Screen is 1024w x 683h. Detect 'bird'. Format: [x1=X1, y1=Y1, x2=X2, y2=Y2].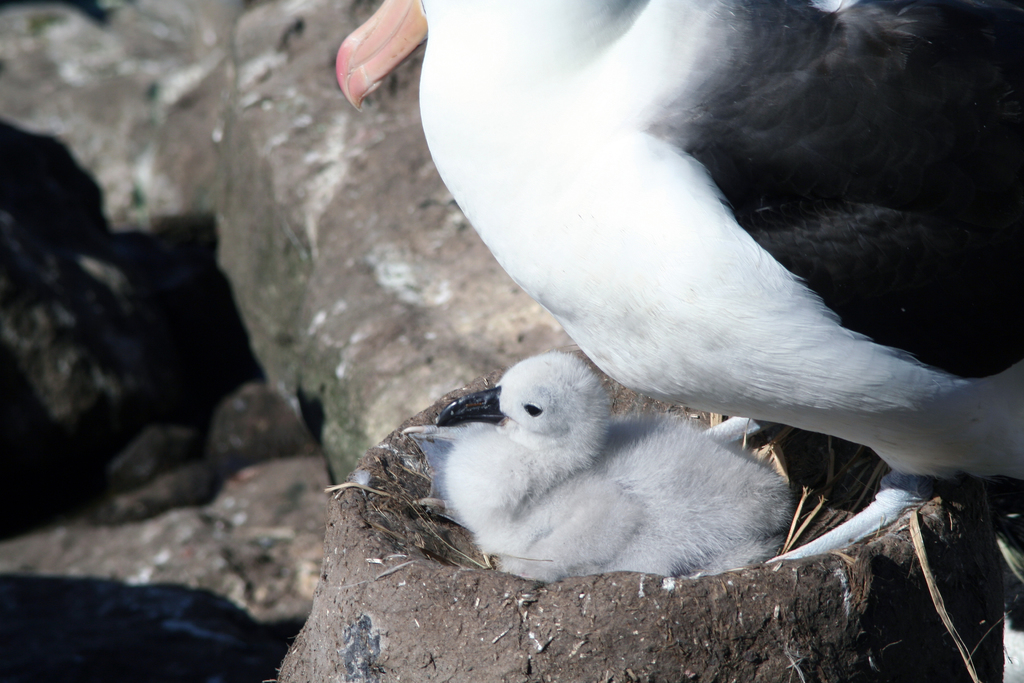
[x1=419, y1=340, x2=821, y2=577].
